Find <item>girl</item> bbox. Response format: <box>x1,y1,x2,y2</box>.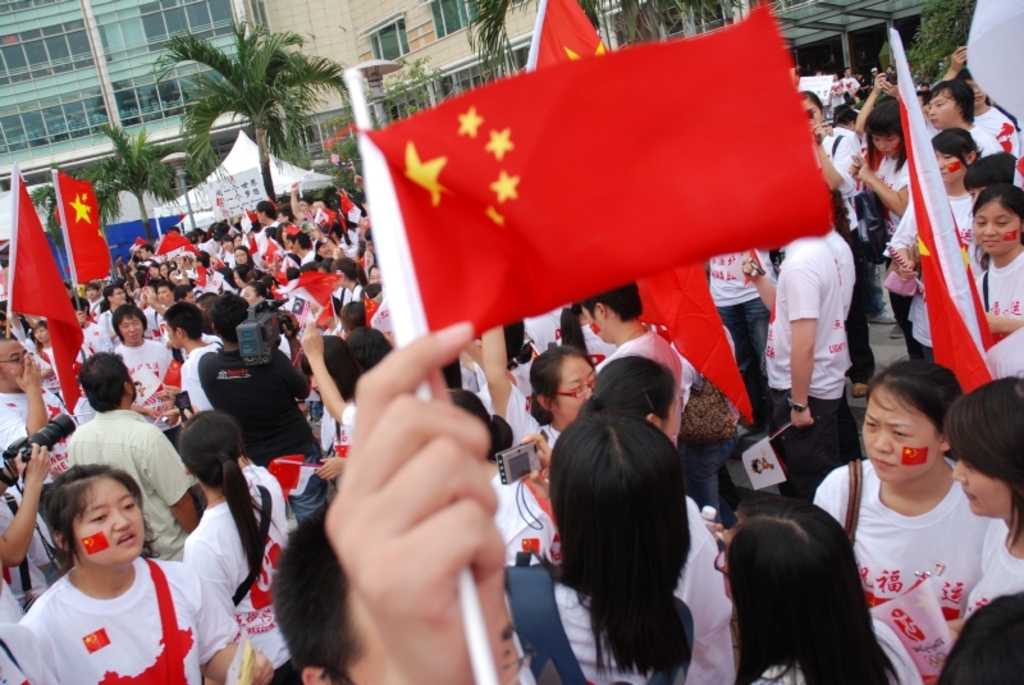
<box>942,380,1023,613</box>.
